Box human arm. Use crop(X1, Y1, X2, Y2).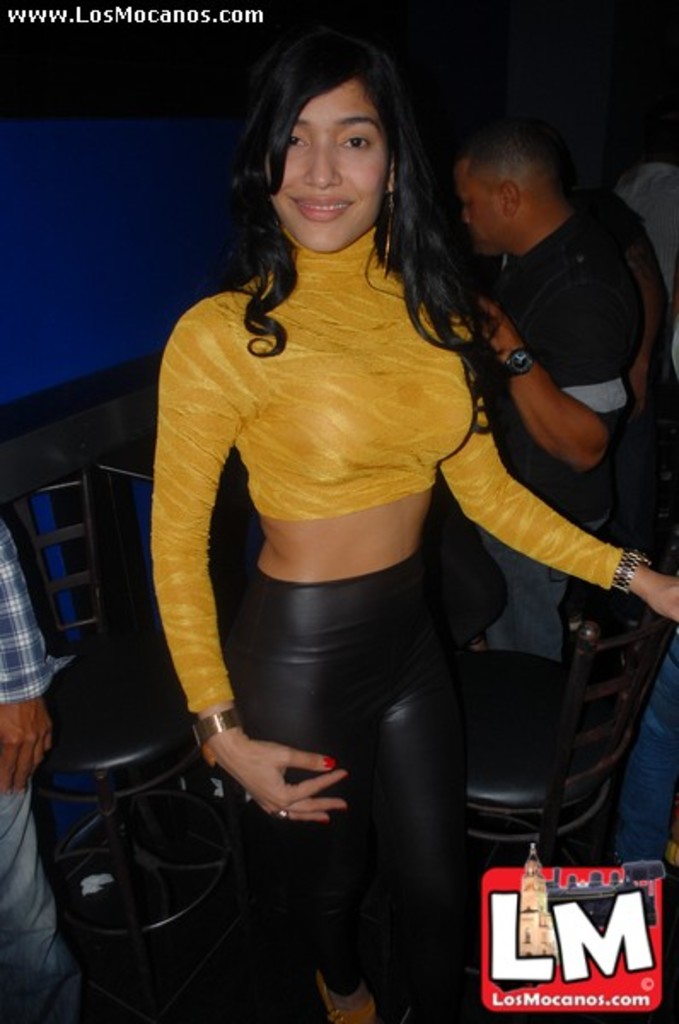
crop(466, 265, 631, 474).
